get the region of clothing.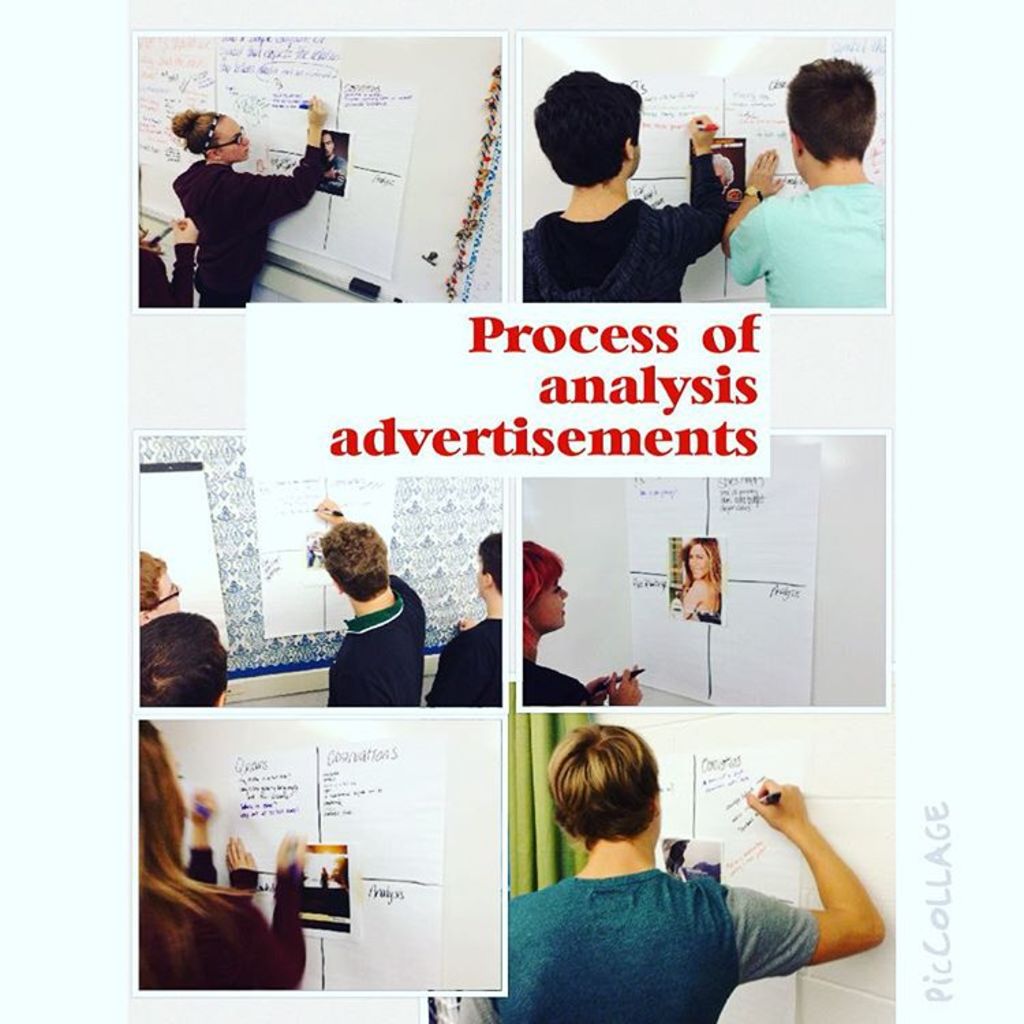
165, 130, 330, 311.
